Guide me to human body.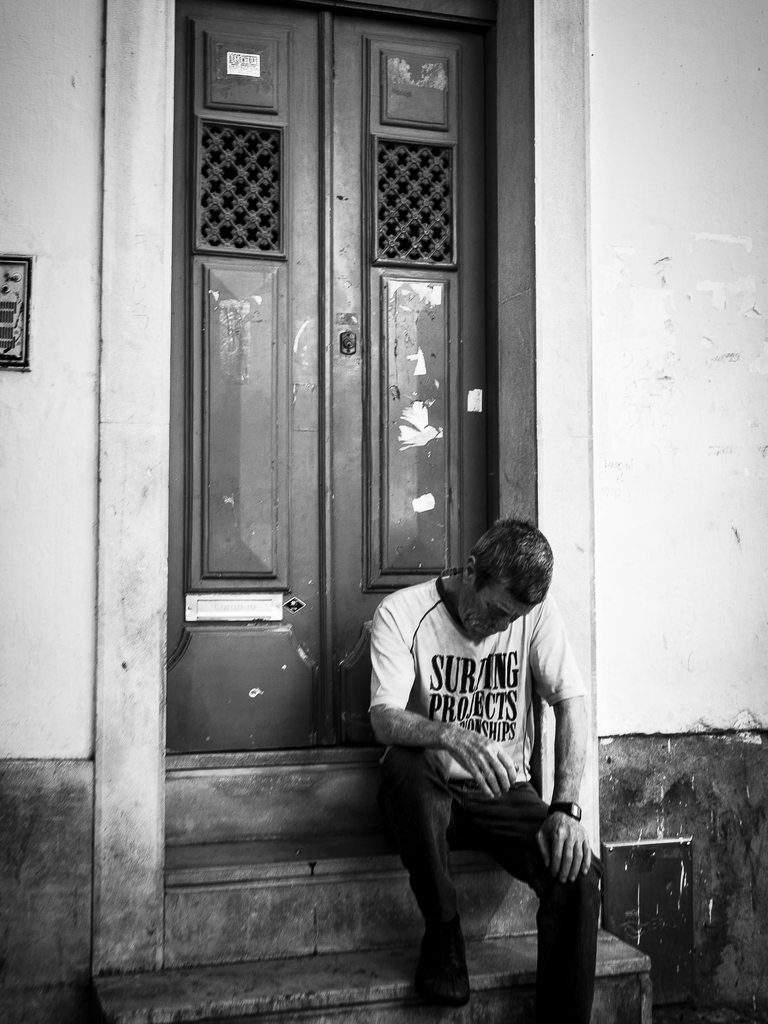
Guidance: locate(366, 502, 605, 1023).
